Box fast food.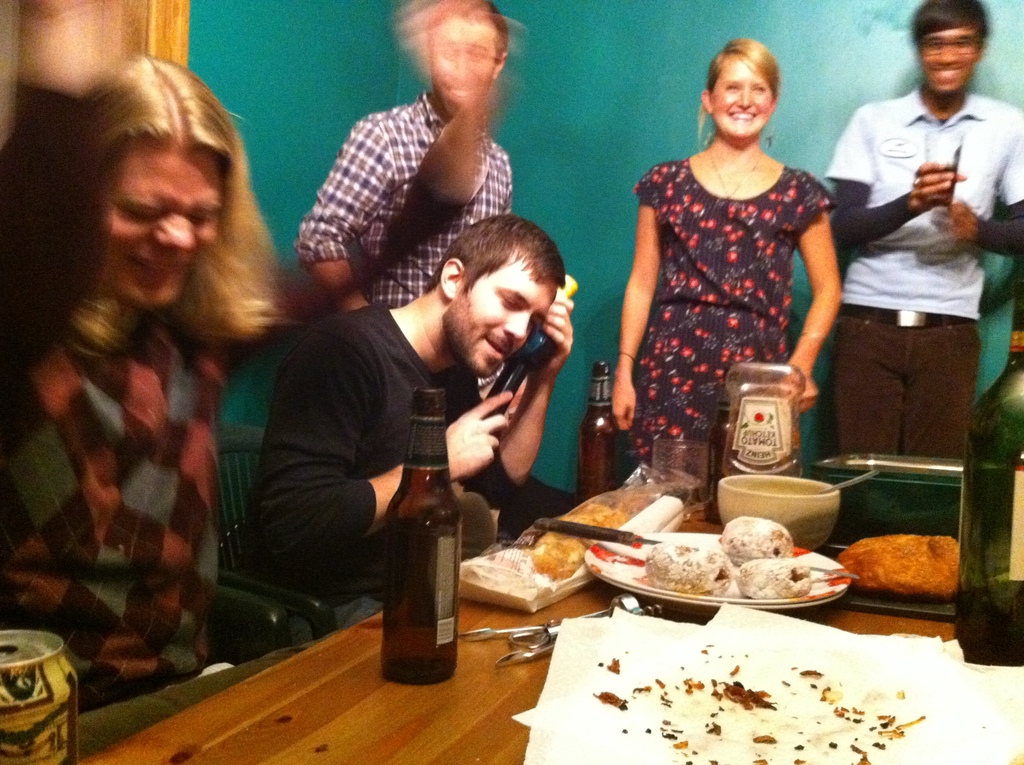
box=[533, 503, 625, 575].
